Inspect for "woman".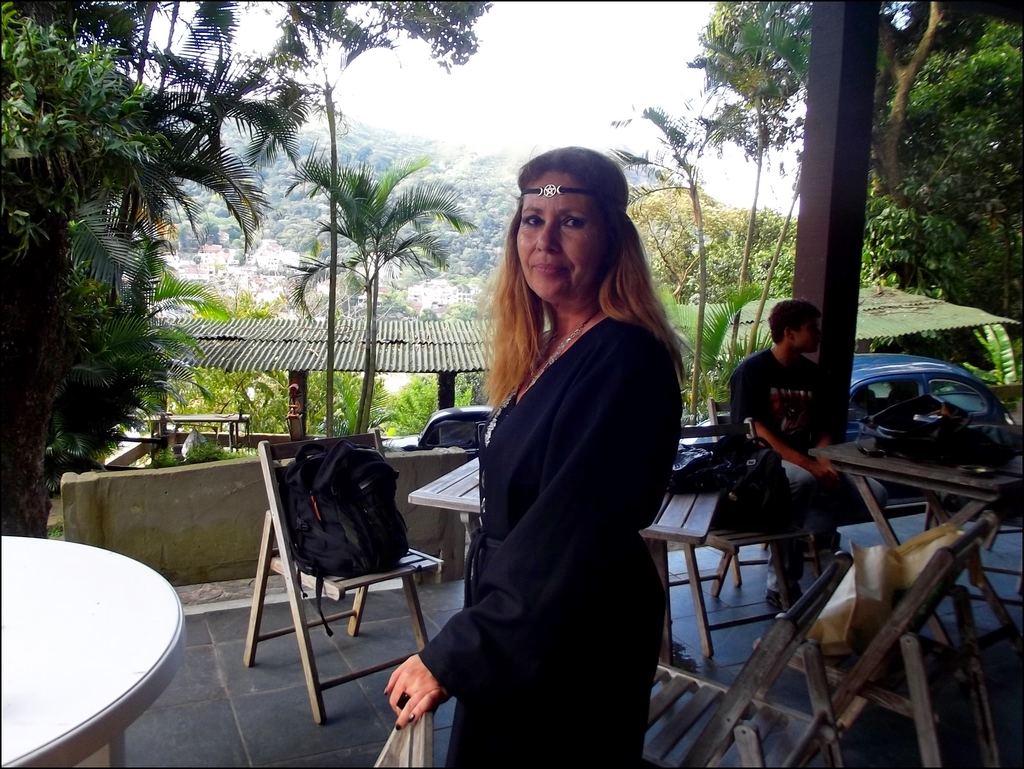
Inspection: 407:154:696:768.
